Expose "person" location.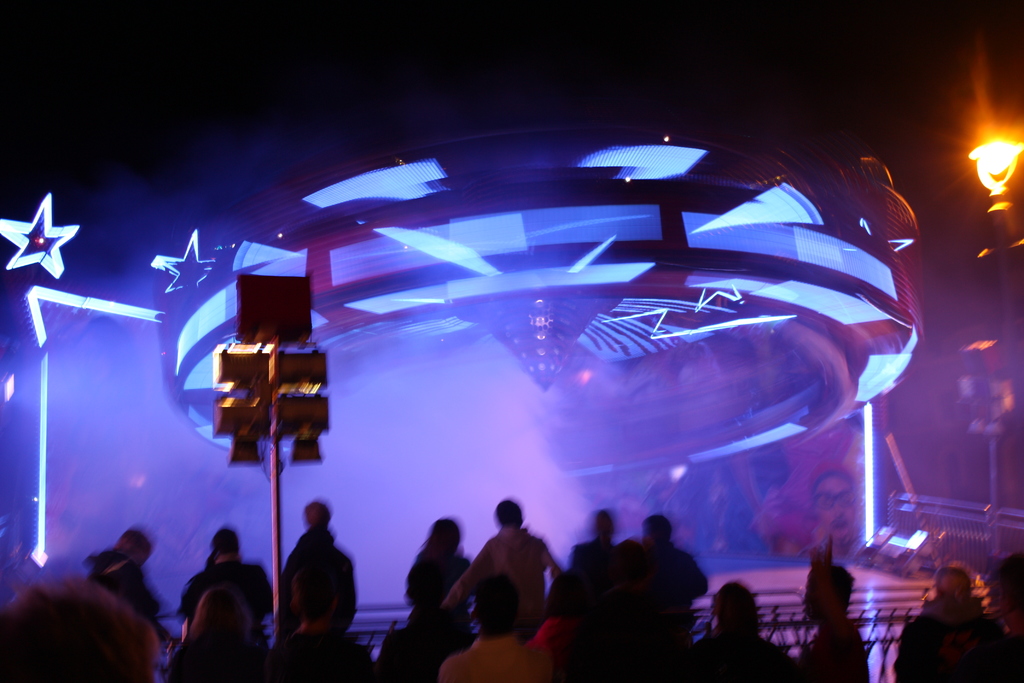
Exposed at 894:569:1011:682.
